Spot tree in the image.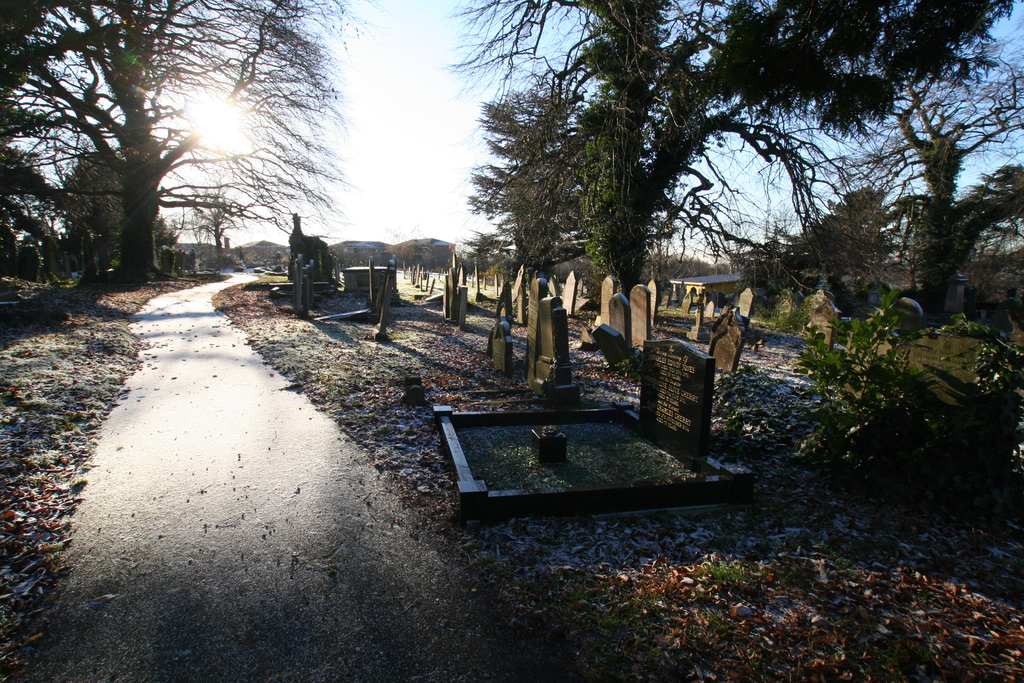
tree found at 12/22/306/292.
